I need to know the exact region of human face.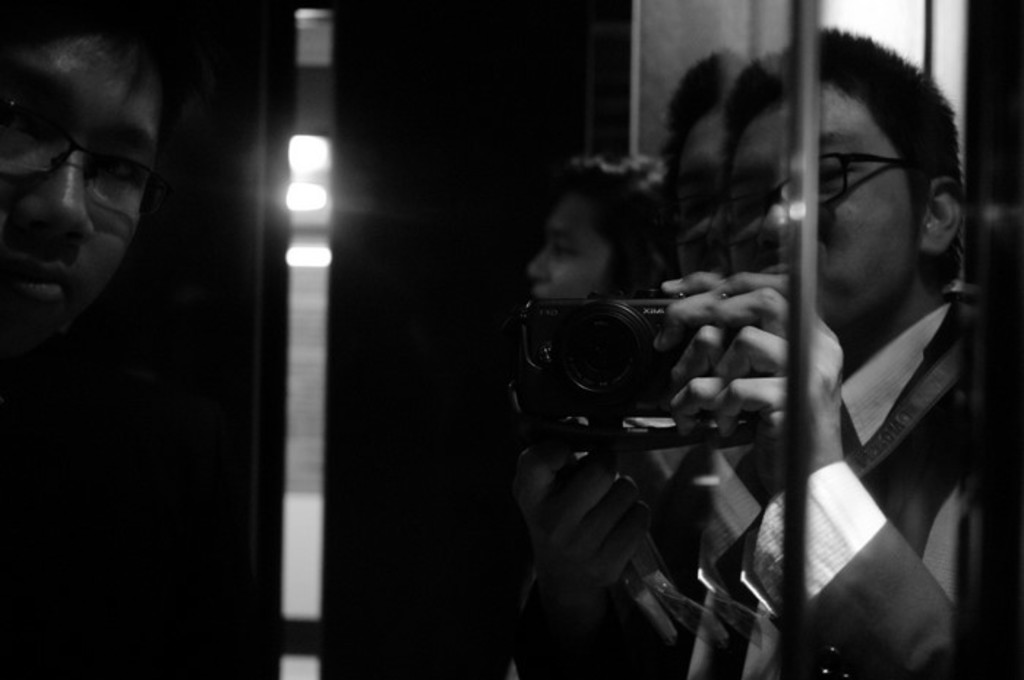
Region: (531,200,610,298).
